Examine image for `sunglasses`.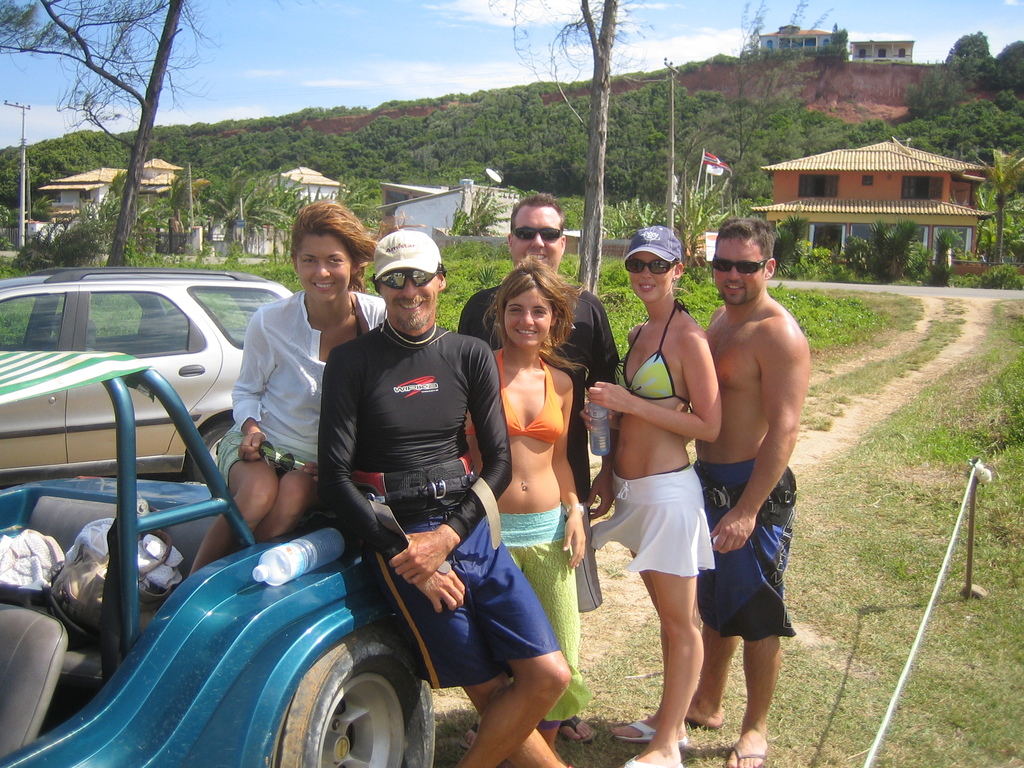
Examination result: l=253, t=439, r=294, b=472.
